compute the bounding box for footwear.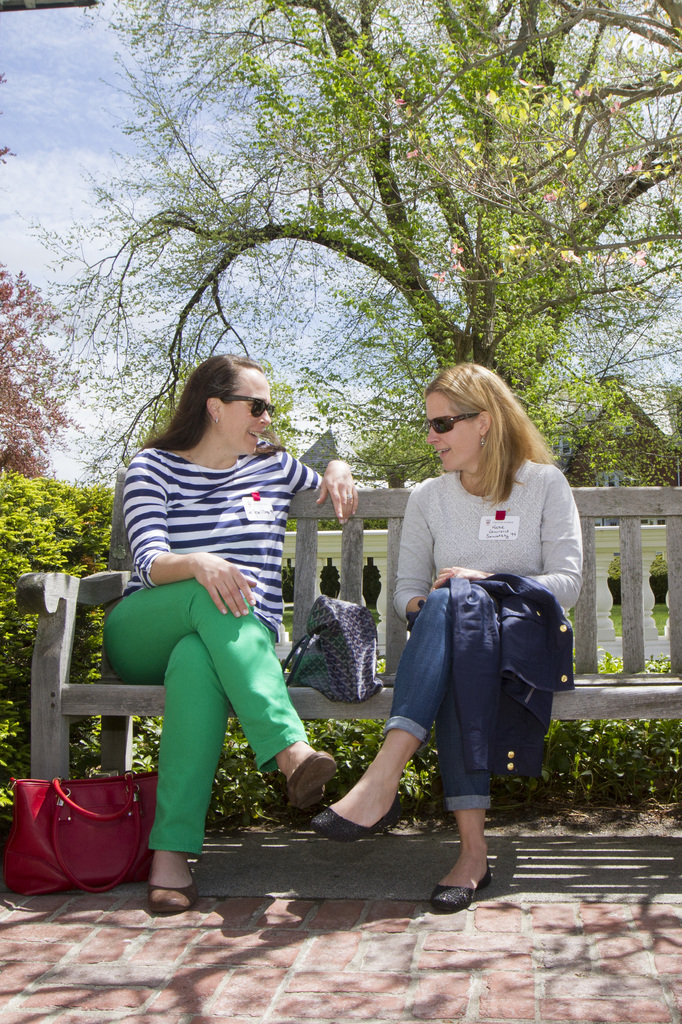
446 819 504 916.
